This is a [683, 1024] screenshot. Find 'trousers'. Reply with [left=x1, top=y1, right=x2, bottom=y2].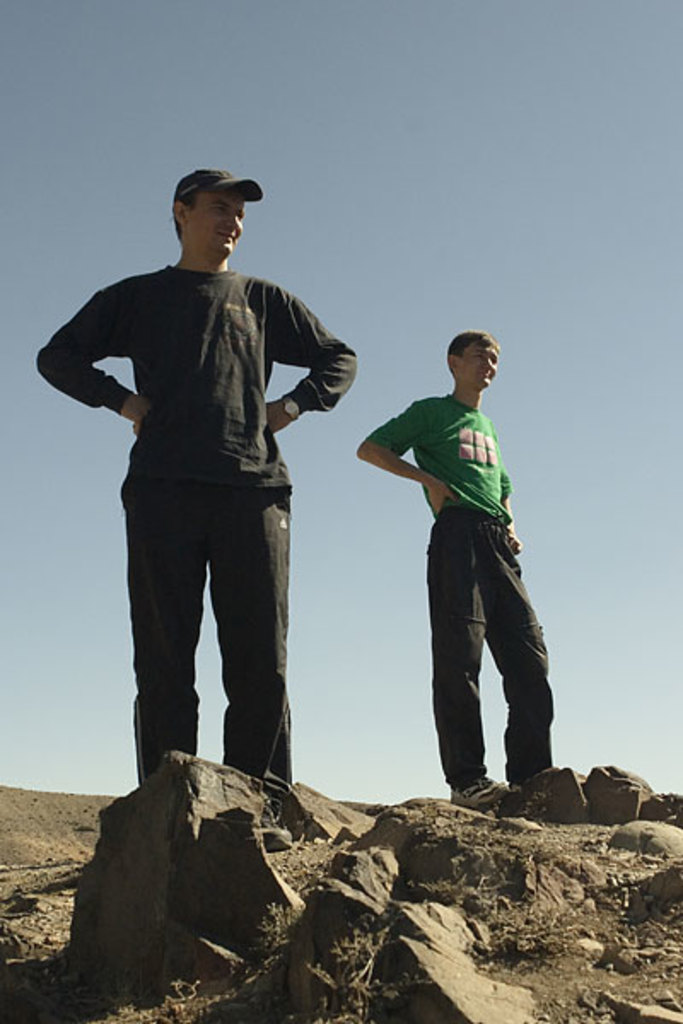
[left=114, top=459, right=283, bottom=770].
